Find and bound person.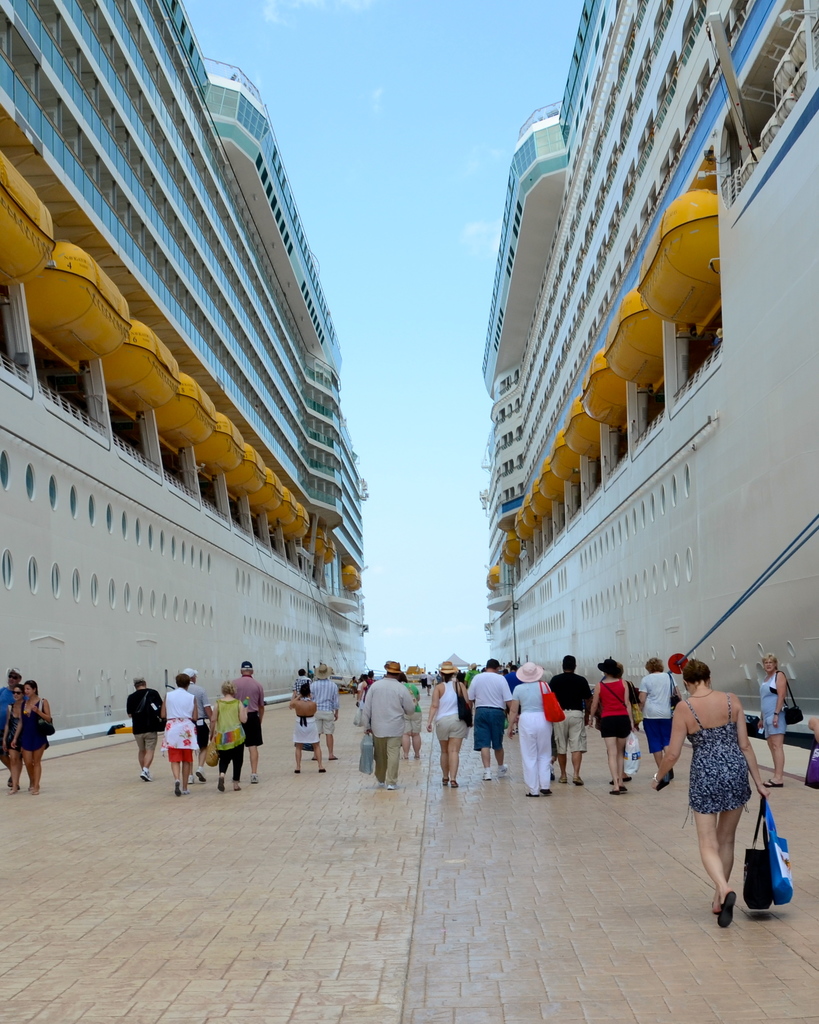
Bound: bbox(476, 650, 521, 774).
